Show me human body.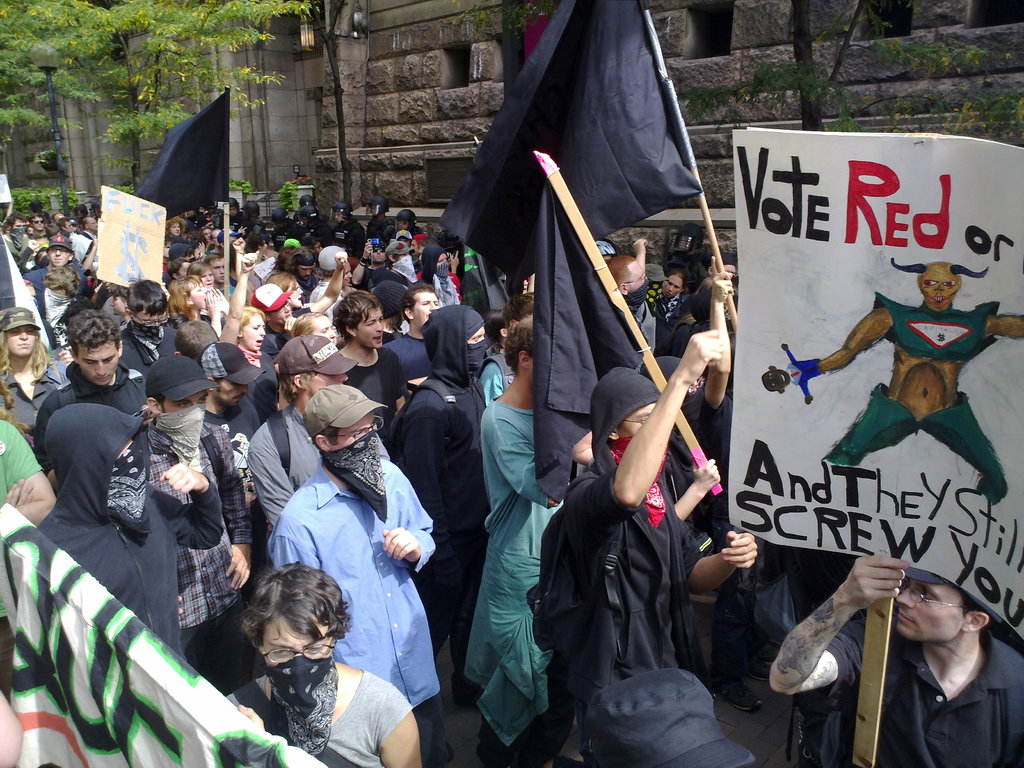
human body is here: locate(396, 206, 417, 228).
